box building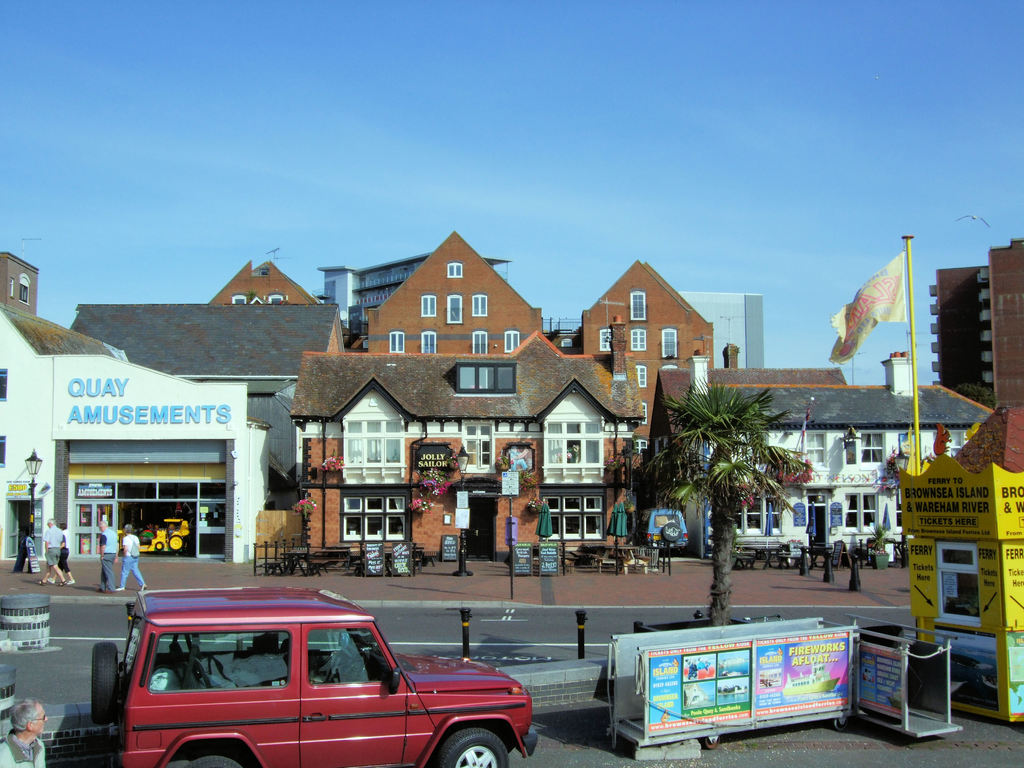
(x1=678, y1=347, x2=986, y2=559)
